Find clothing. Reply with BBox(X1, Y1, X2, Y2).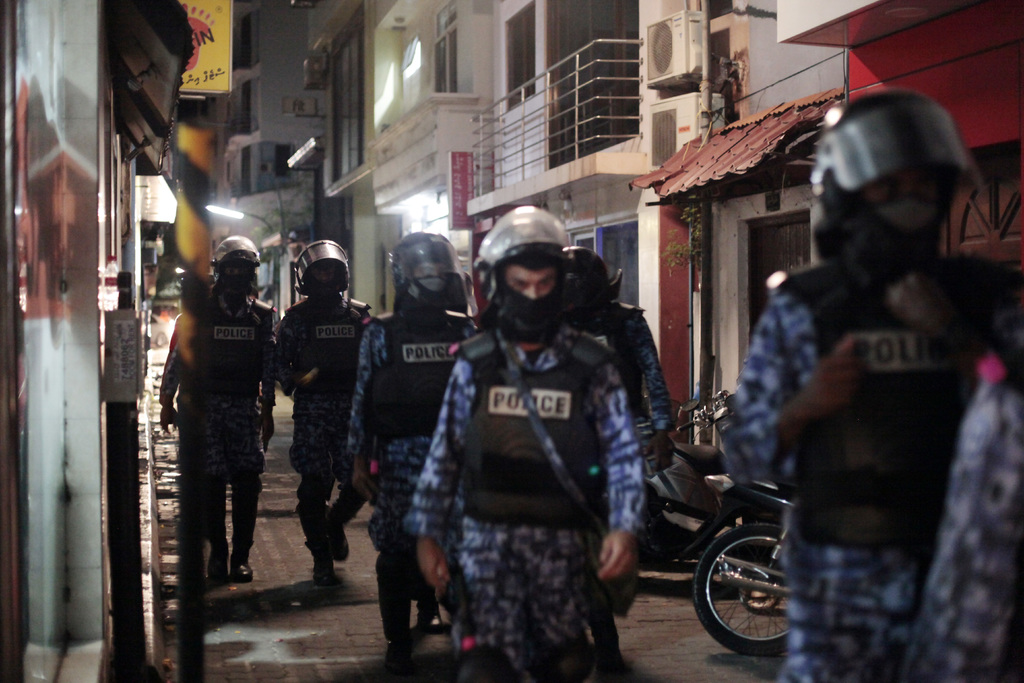
BBox(561, 300, 669, 605).
